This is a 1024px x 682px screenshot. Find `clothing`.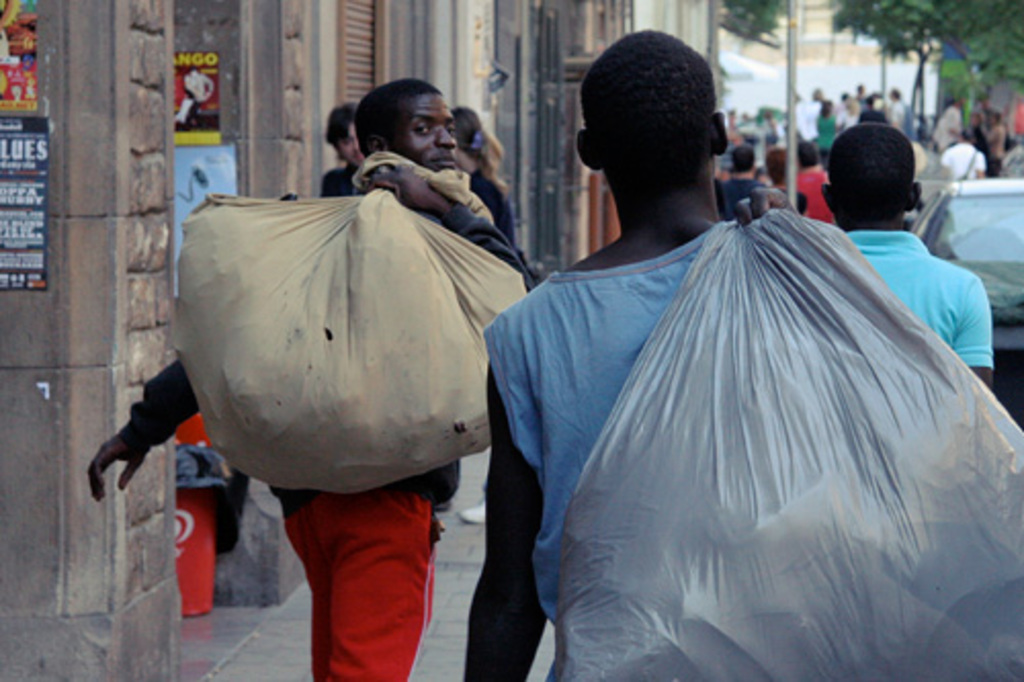
Bounding box: (left=483, top=219, right=731, bottom=625).
